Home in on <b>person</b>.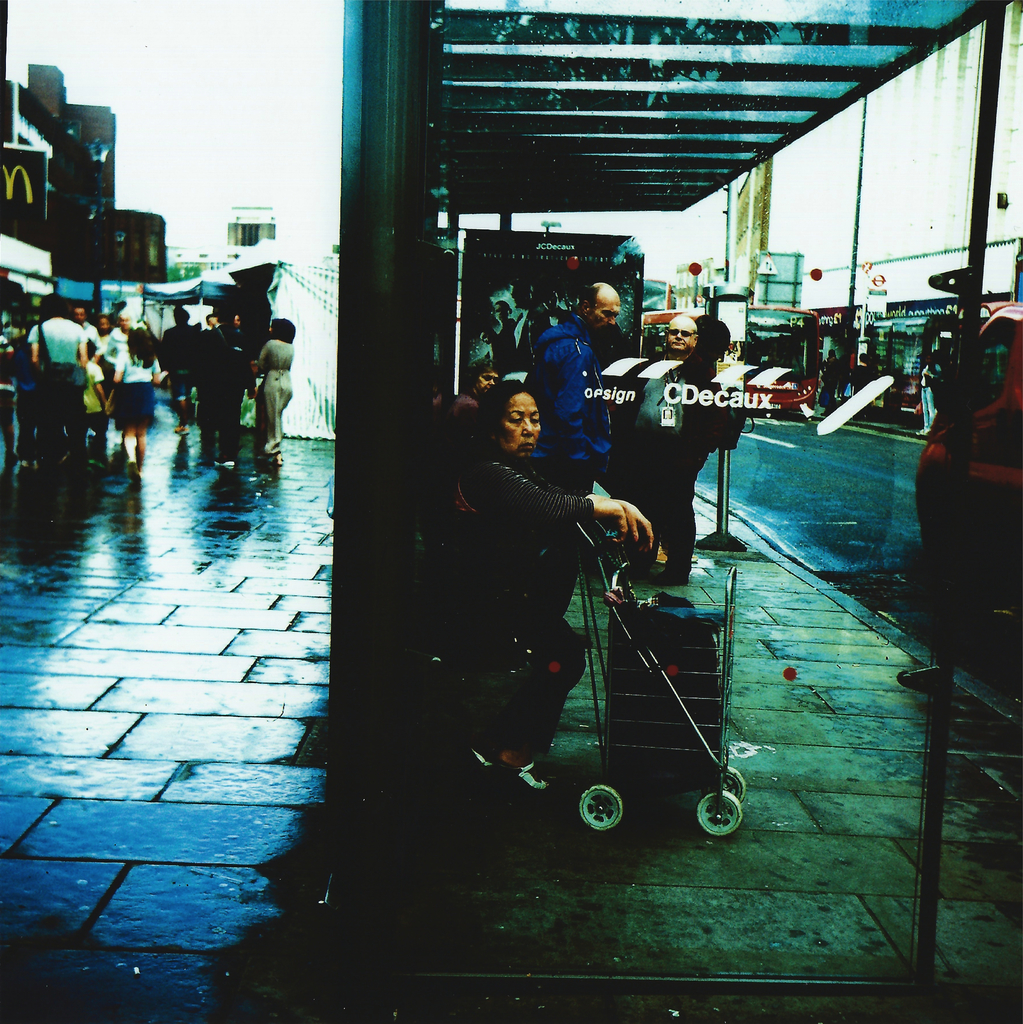
Homed in at 528, 282, 628, 616.
